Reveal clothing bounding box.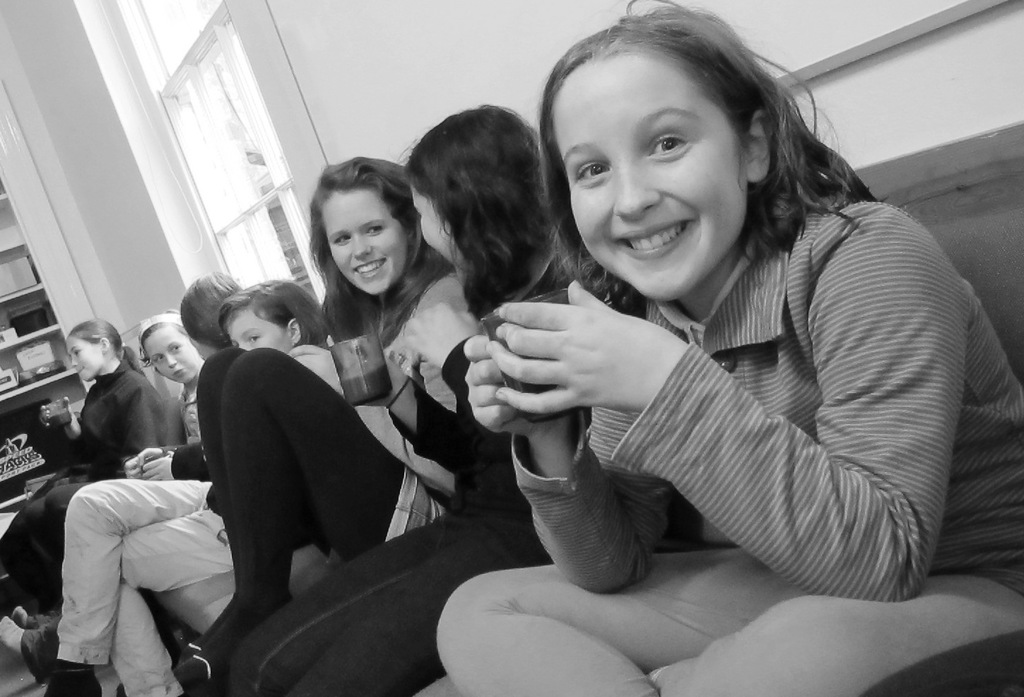
Revealed: locate(220, 260, 675, 696).
